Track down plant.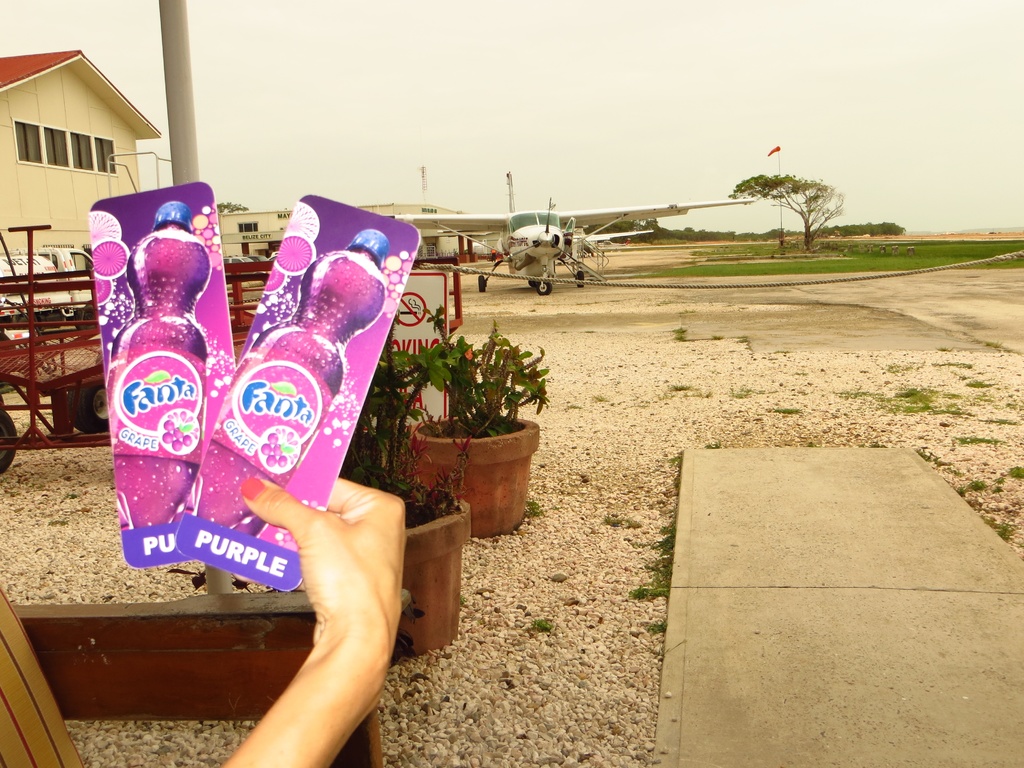
Tracked to select_region(1005, 463, 1023, 484).
